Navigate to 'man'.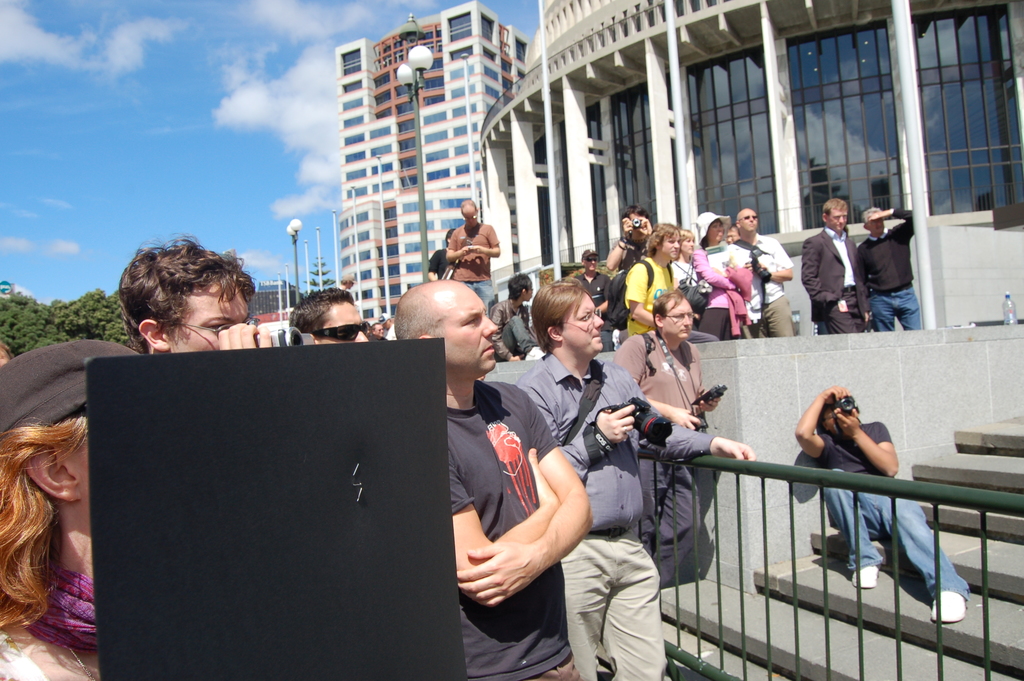
Navigation target: detection(732, 206, 796, 336).
